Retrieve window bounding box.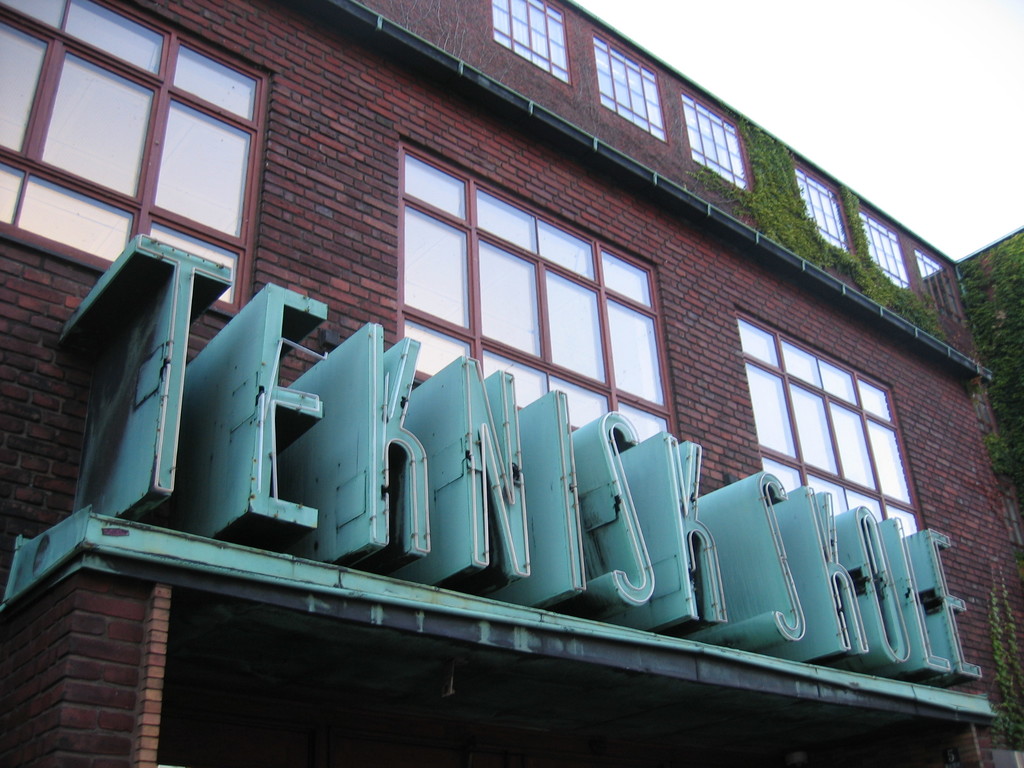
Bounding box: (x1=395, y1=140, x2=691, y2=460).
